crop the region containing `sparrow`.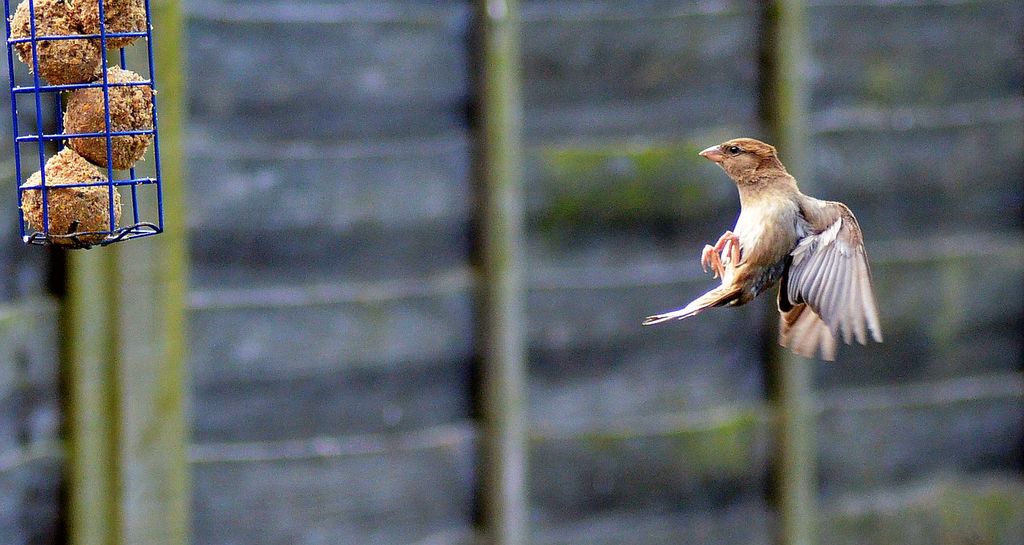
Crop region: 643, 132, 885, 364.
